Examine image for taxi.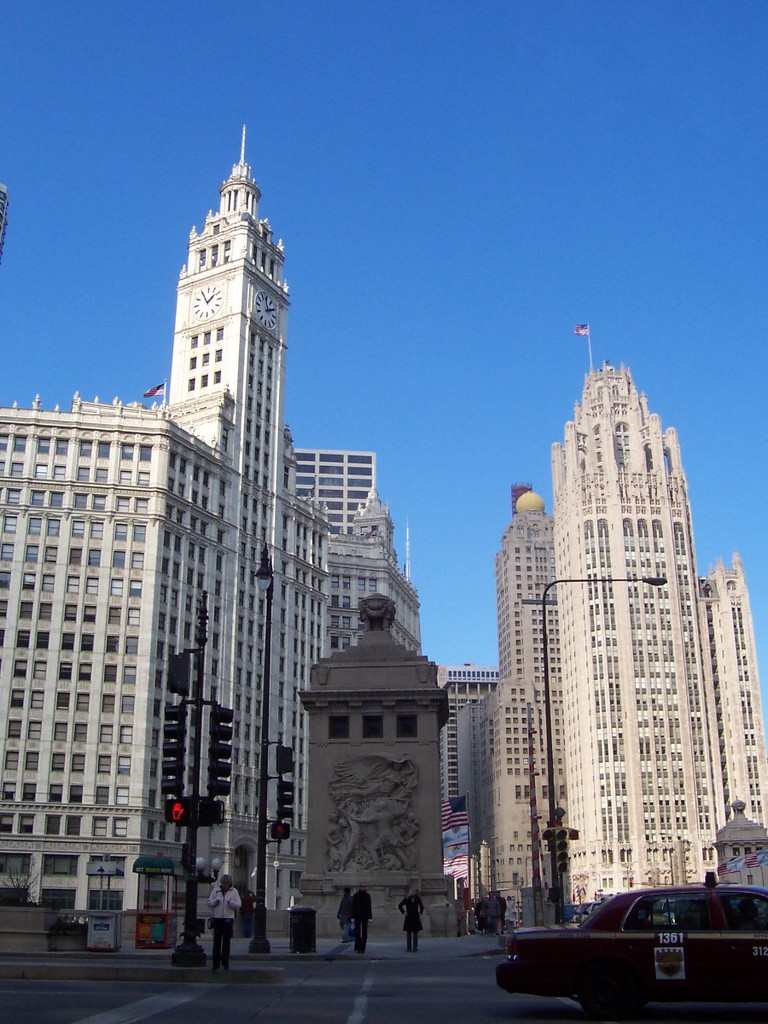
Examination result: left=497, top=865, right=764, bottom=996.
